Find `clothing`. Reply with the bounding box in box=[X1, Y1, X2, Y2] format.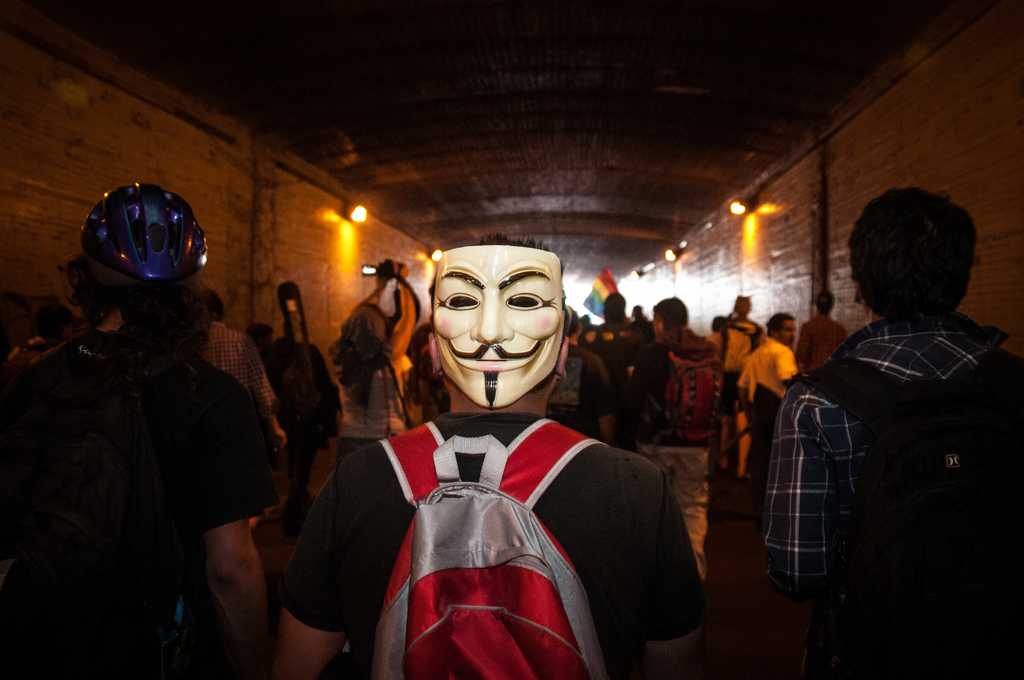
box=[248, 398, 708, 679].
